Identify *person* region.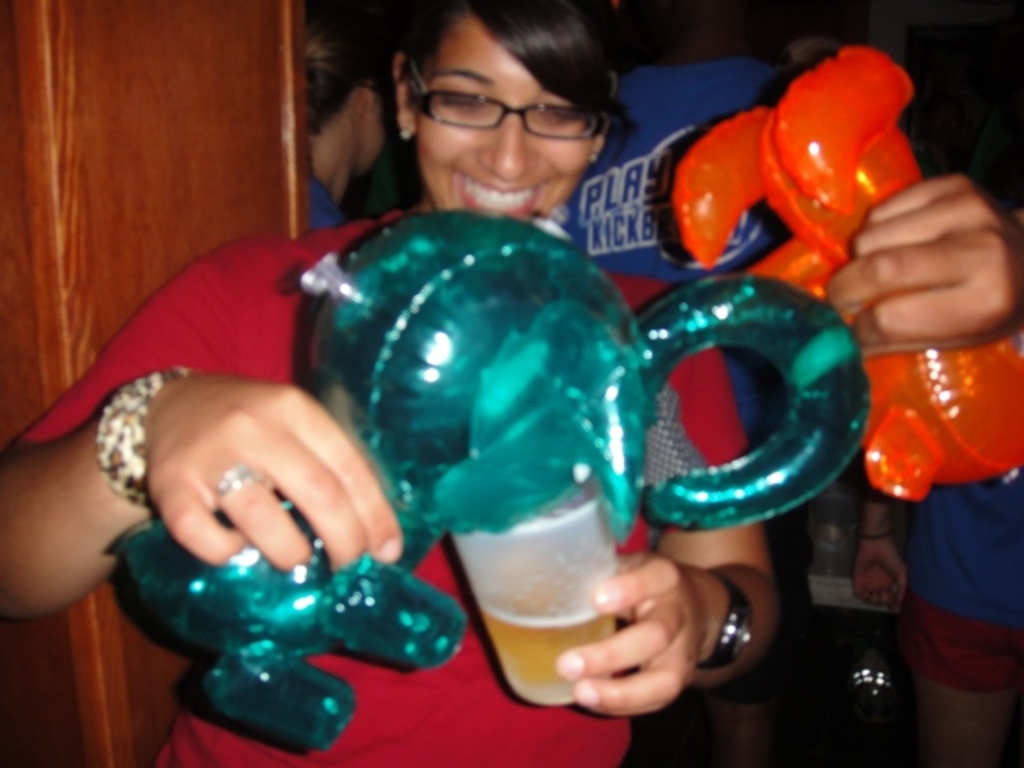
Region: (307, 34, 387, 230).
